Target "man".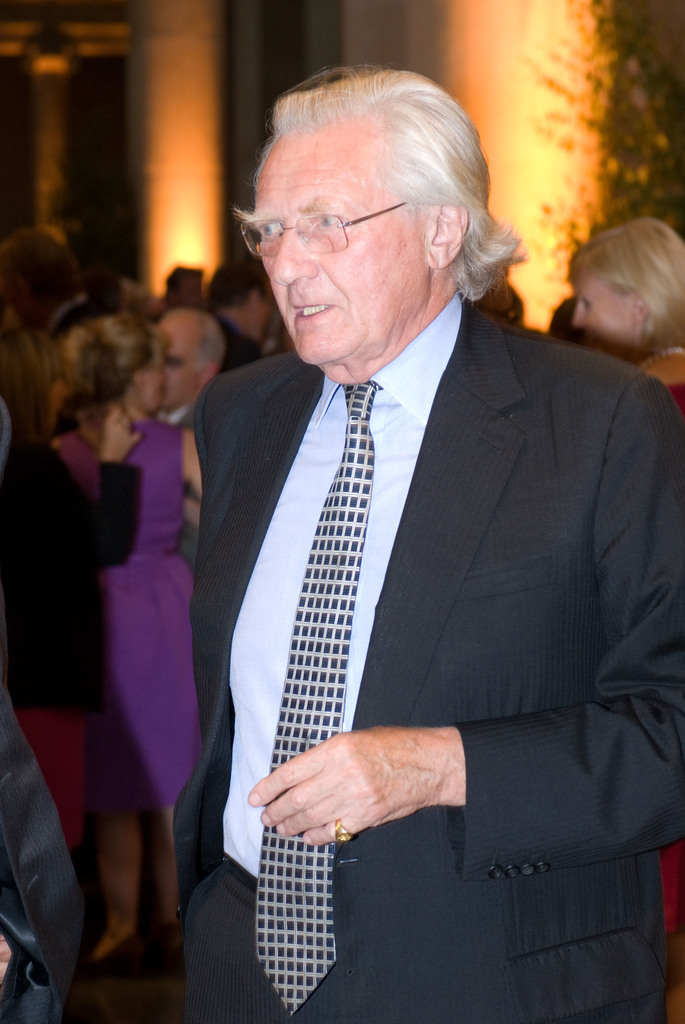
Target region: [148, 311, 231, 563].
